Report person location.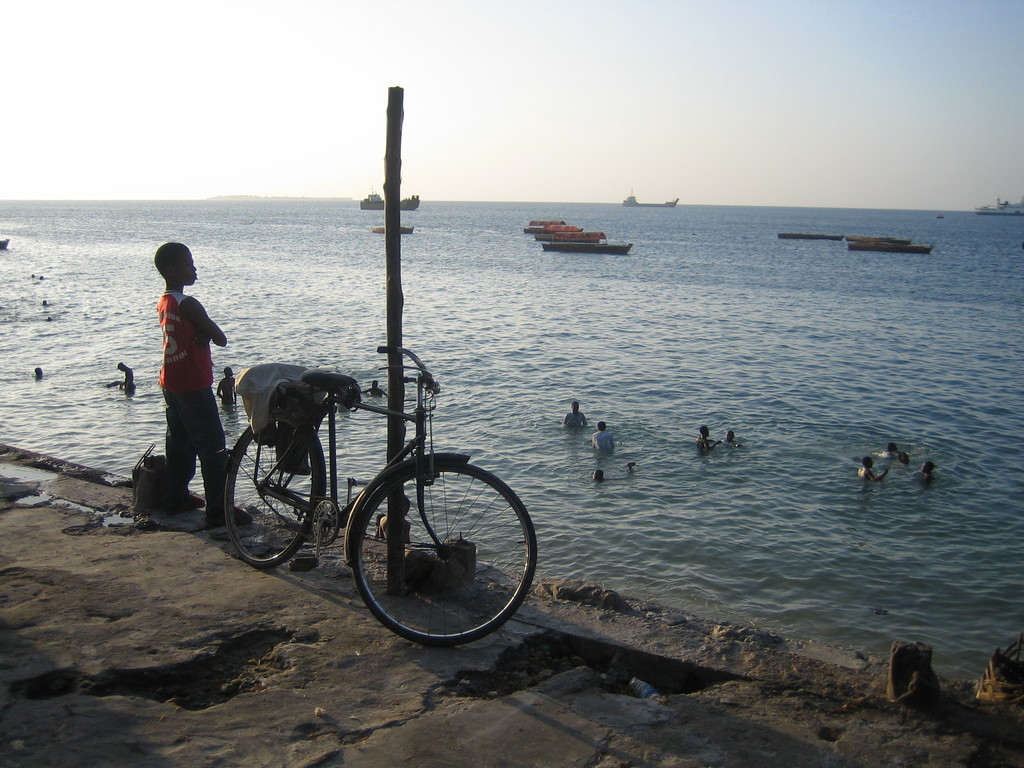
Report: select_region(694, 424, 721, 450).
